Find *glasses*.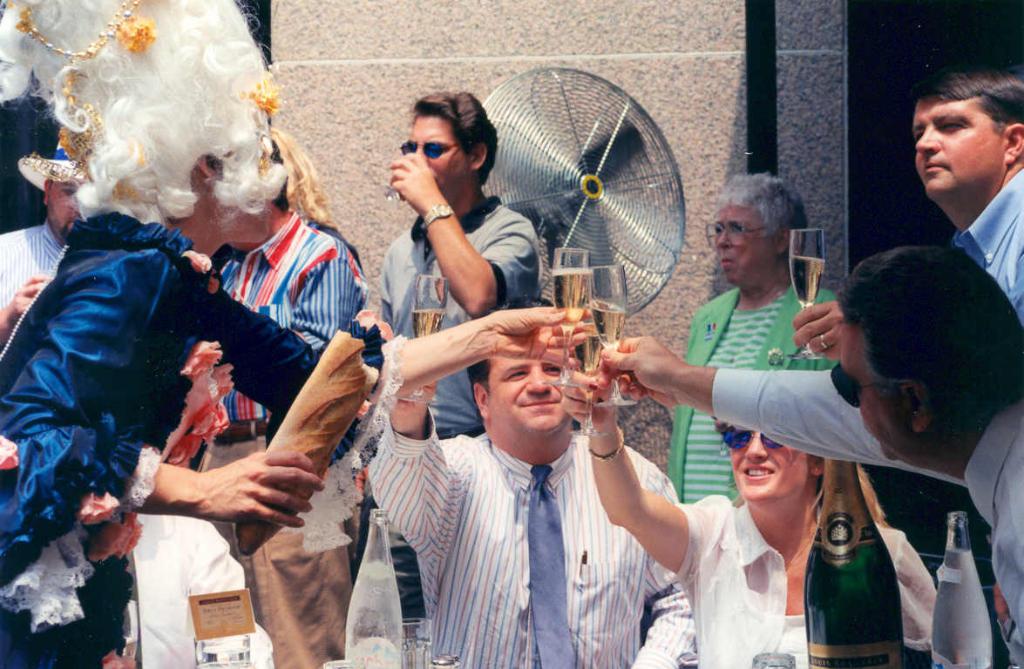
(left=701, top=222, right=769, bottom=247).
